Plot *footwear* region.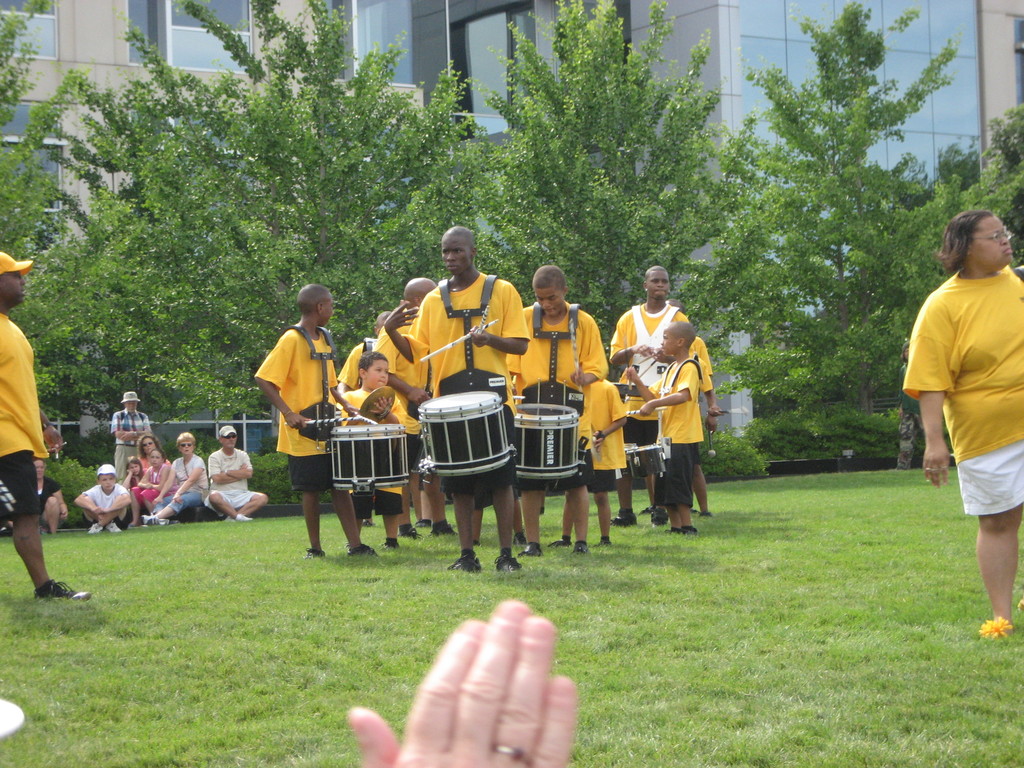
Plotted at bbox=(547, 535, 570, 548).
